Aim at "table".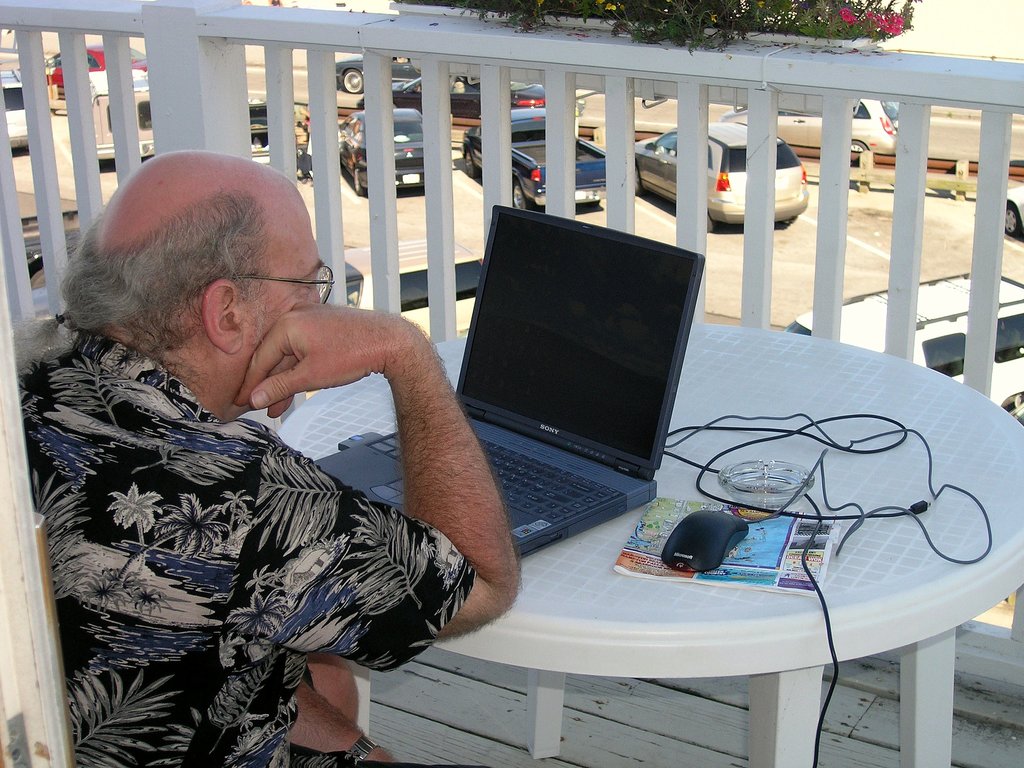
Aimed at Rect(422, 399, 988, 728).
